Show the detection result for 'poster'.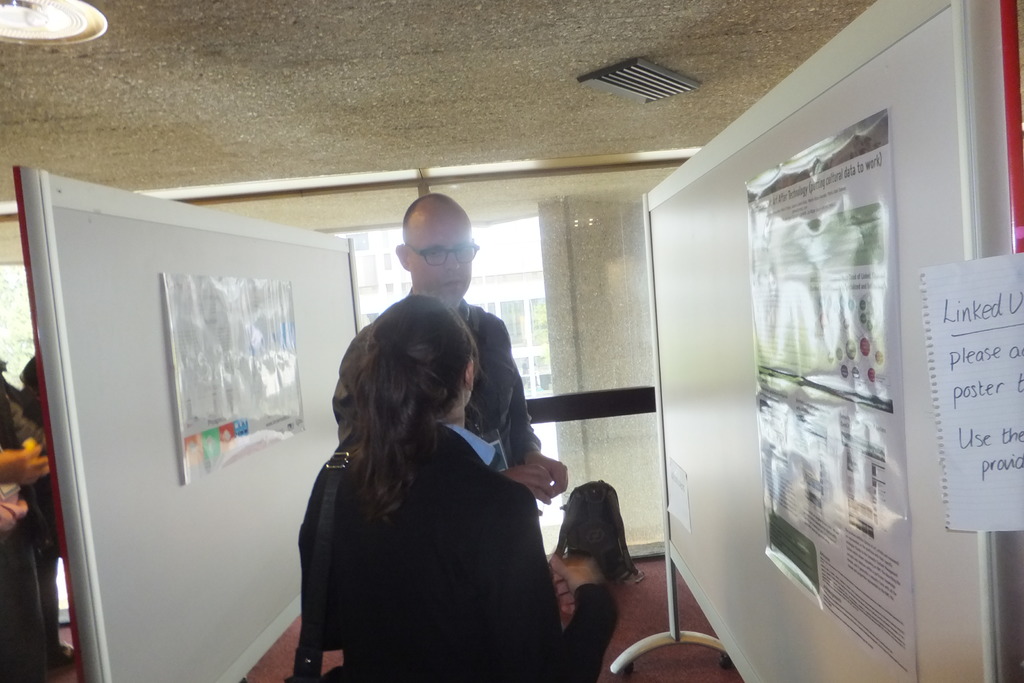
box(161, 274, 304, 481).
